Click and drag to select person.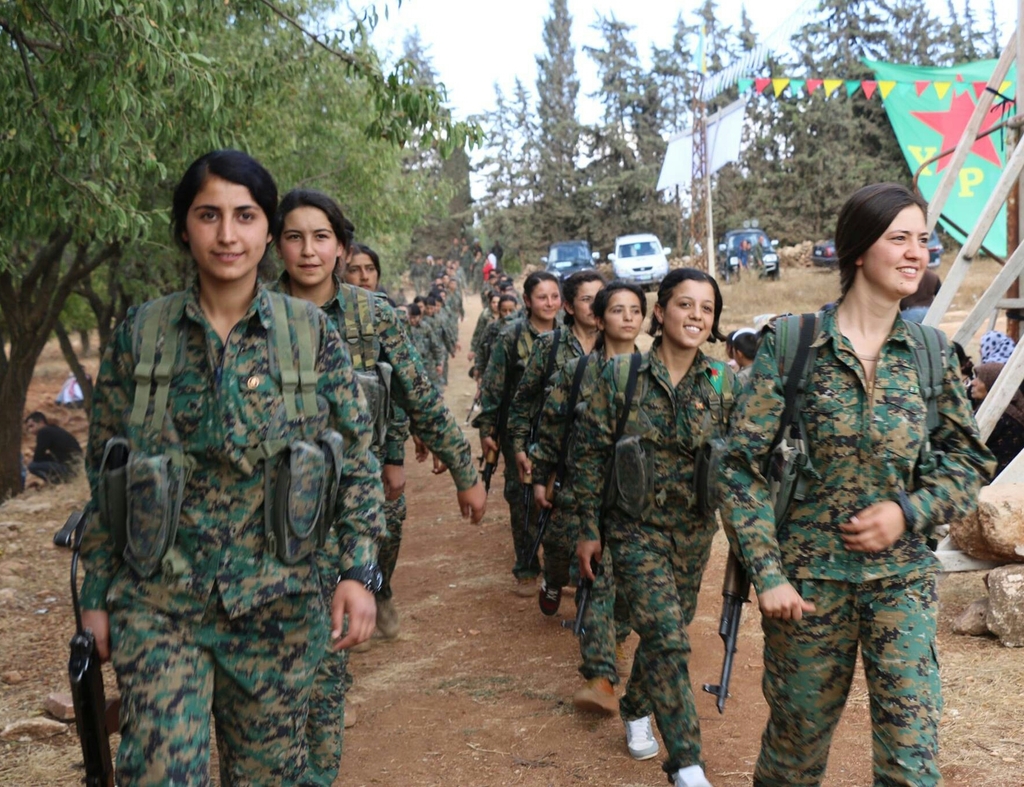
Selection: [left=893, top=263, right=944, bottom=324].
